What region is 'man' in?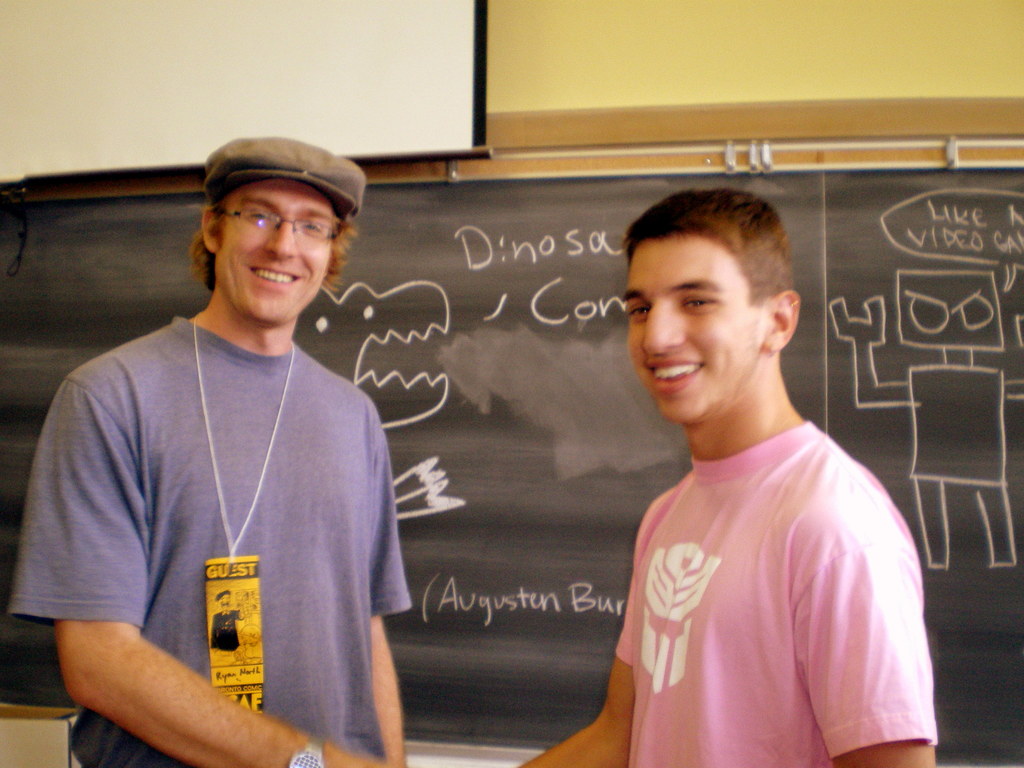
(514,188,943,767).
